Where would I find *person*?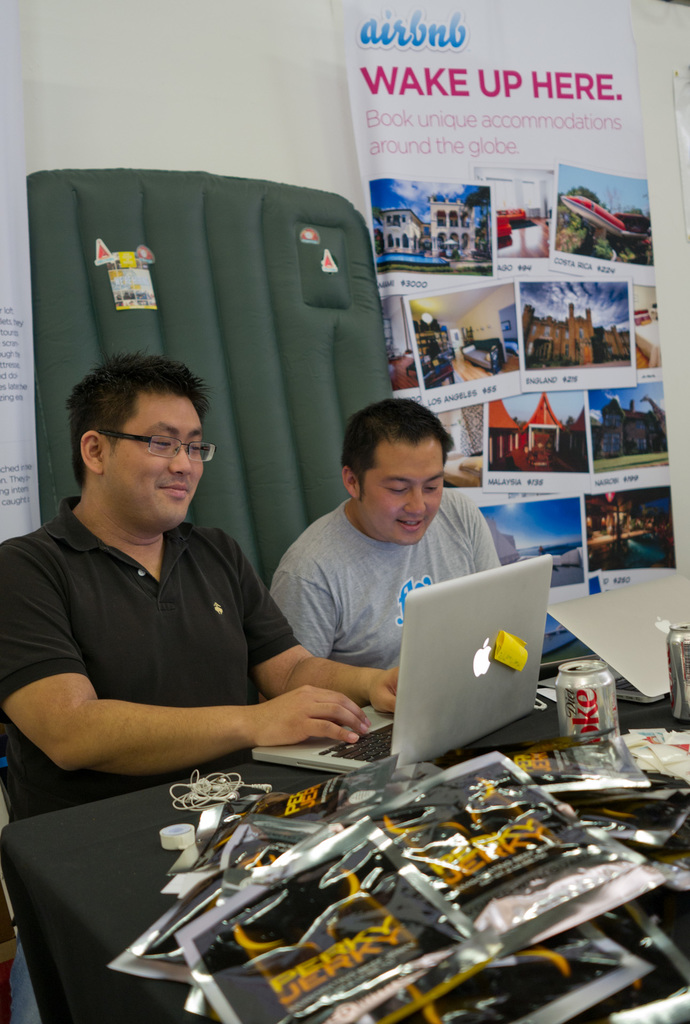
At rect(267, 395, 504, 671).
